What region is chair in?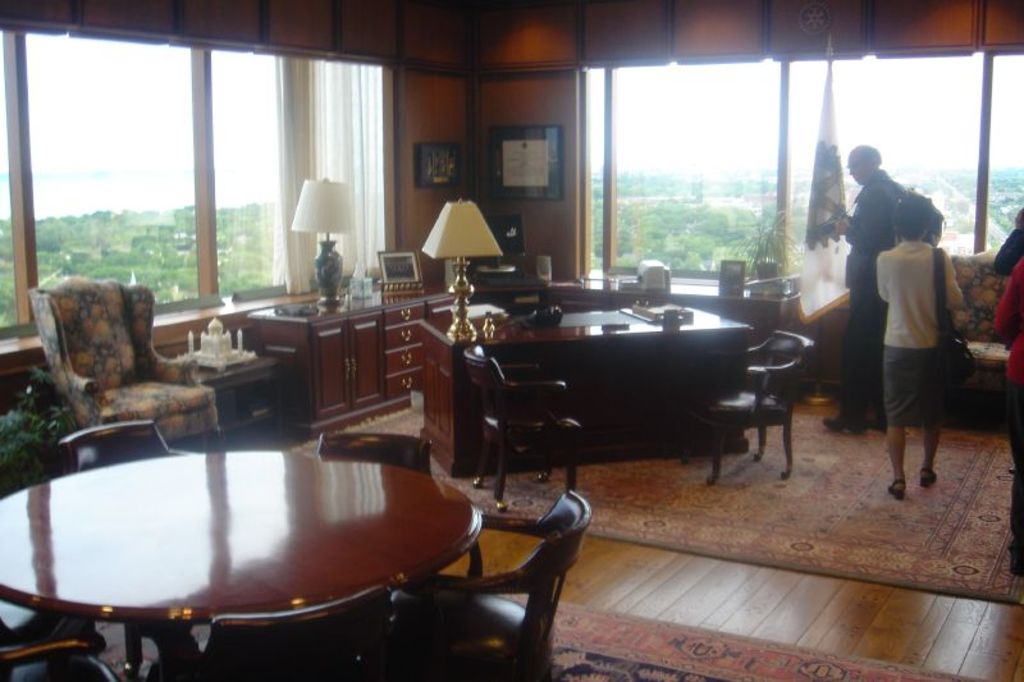
413:479:586:668.
